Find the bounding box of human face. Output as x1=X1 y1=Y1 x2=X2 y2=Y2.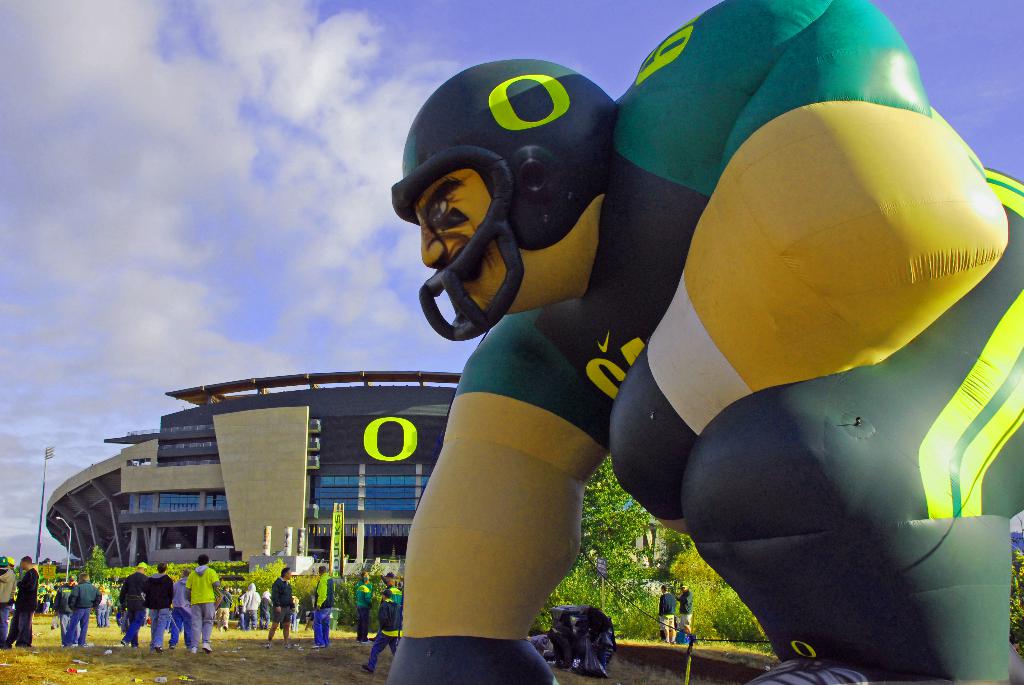
x1=415 y1=169 x2=505 y2=311.
